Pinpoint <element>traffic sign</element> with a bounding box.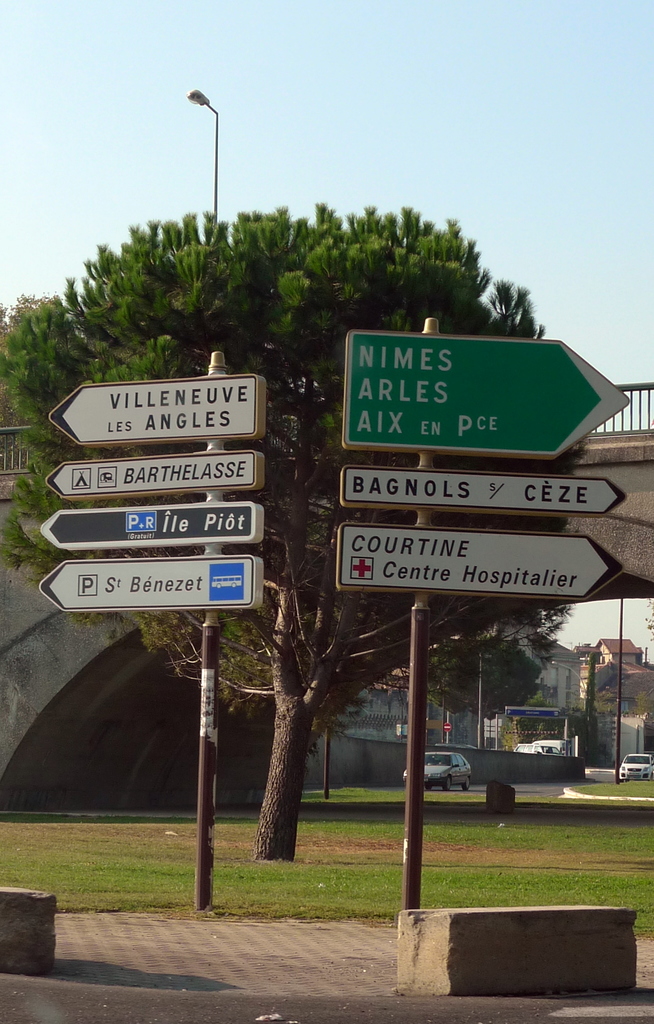
335, 472, 628, 520.
